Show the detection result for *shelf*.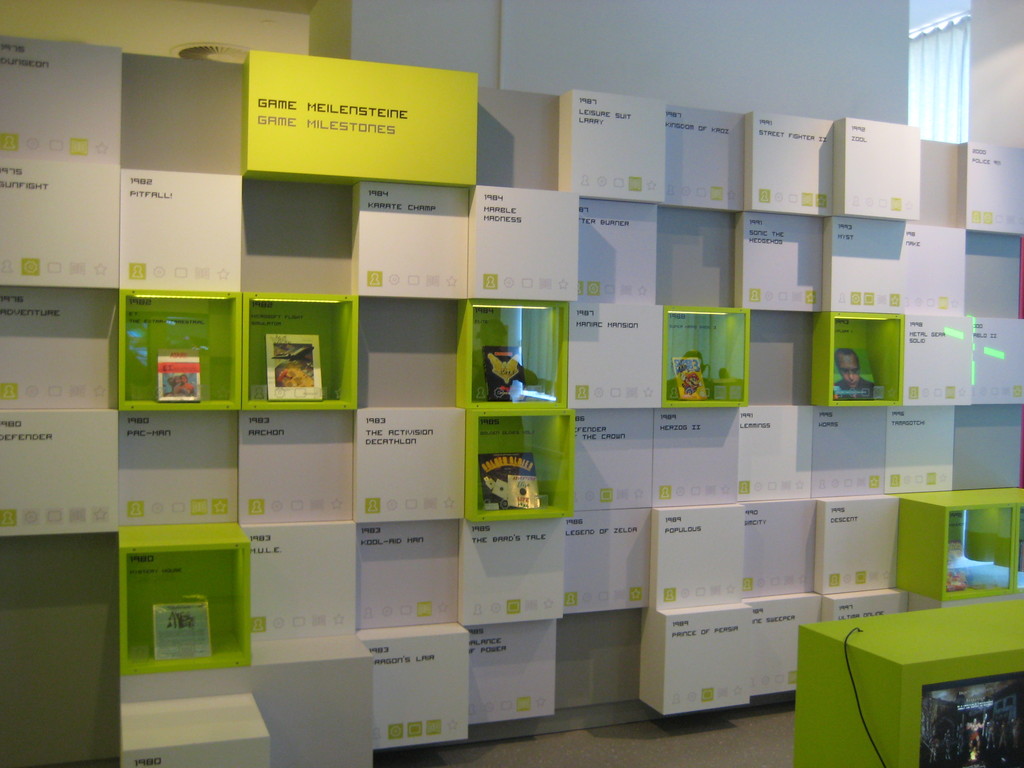
{"left": 733, "top": 321, "right": 811, "bottom": 410}.
